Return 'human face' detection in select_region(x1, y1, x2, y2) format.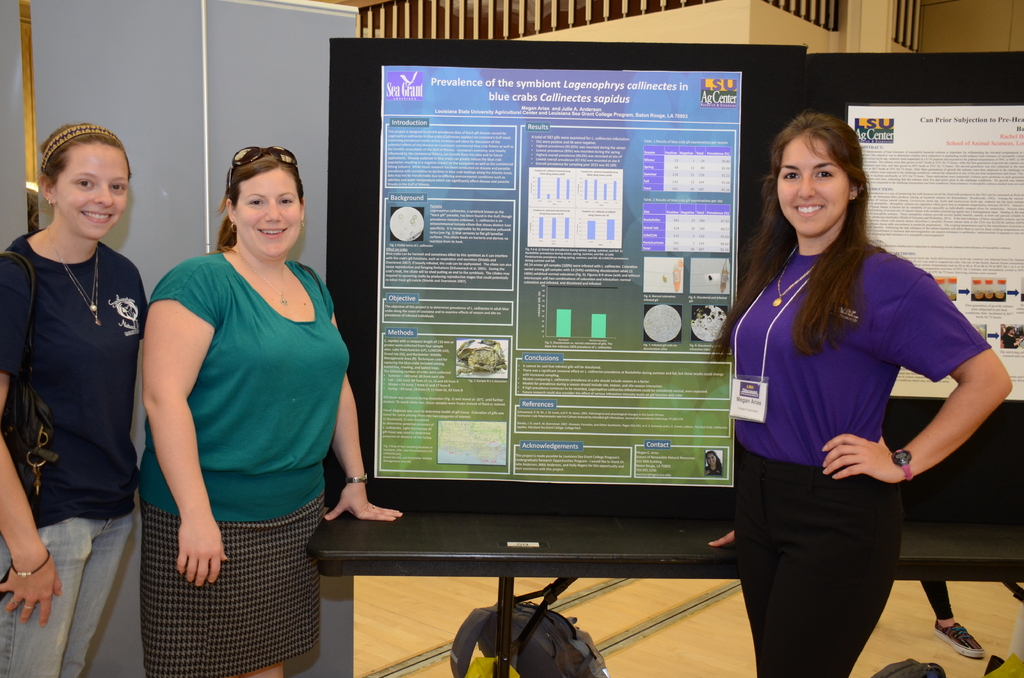
select_region(779, 137, 850, 241).
